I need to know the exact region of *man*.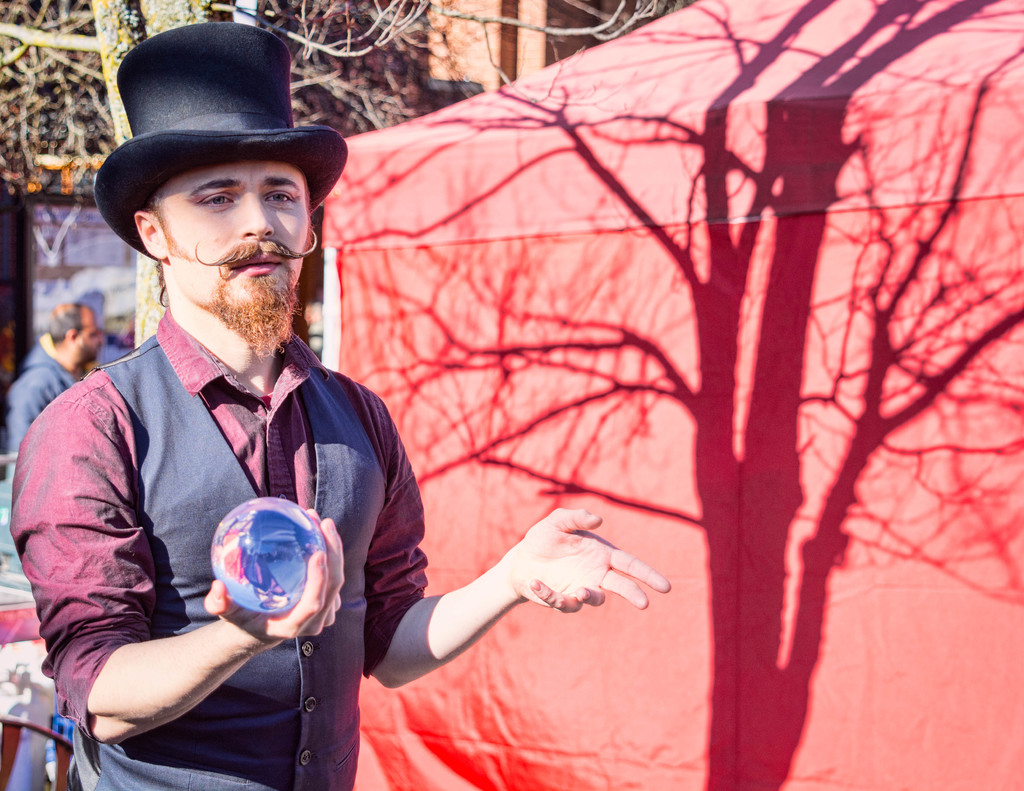
Region: [0,300,111,489].
